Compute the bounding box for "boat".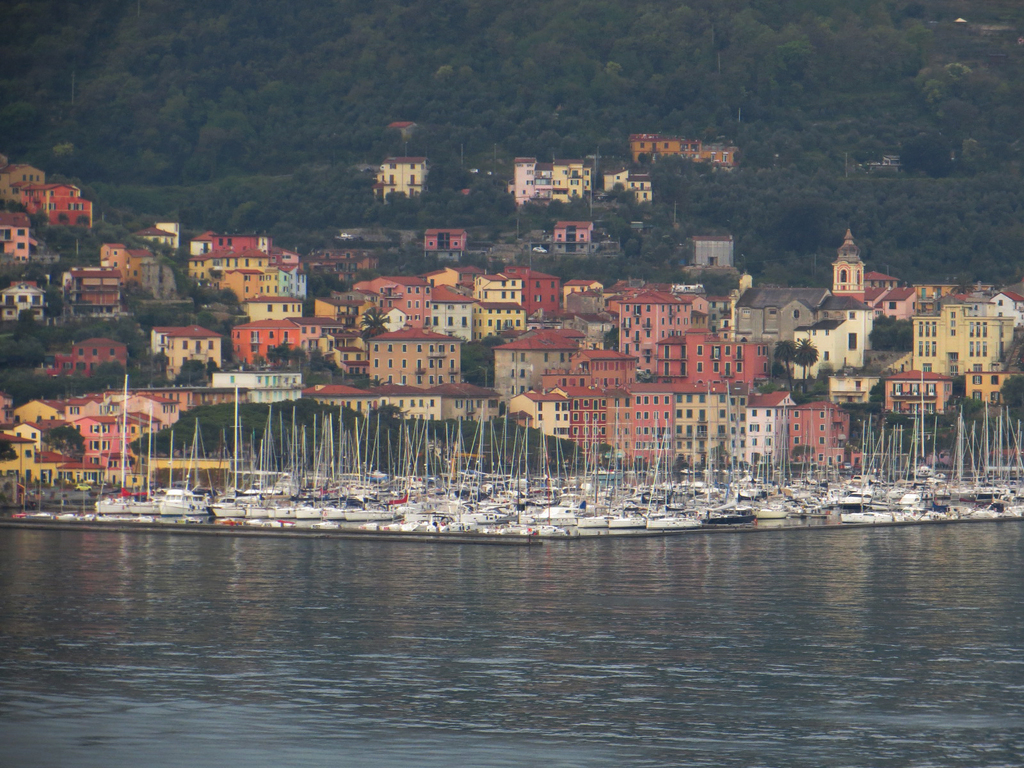
x1=791, y1=430, x2=828, y2=516.
